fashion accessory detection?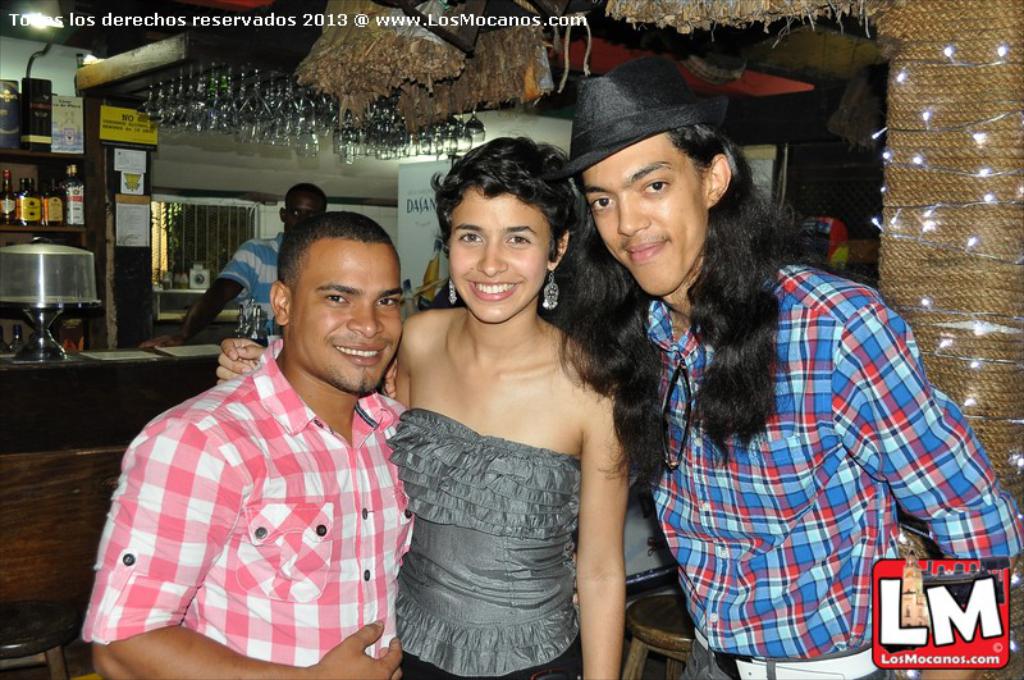
{"left": 448, "top": 273, "right": 461, "bottom": 305}
